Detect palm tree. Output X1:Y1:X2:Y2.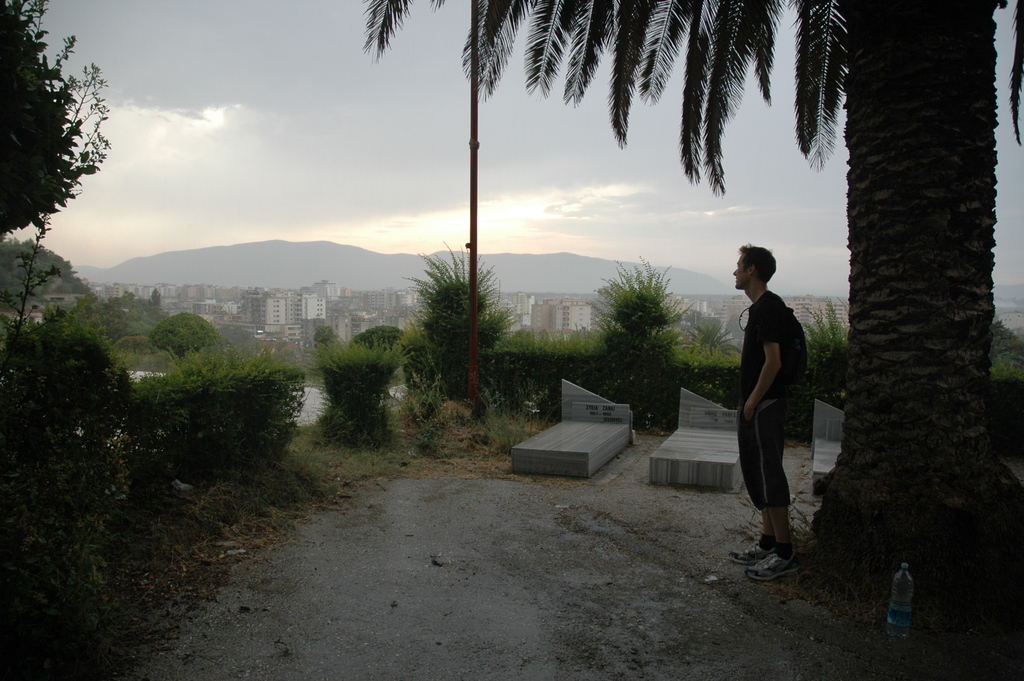
587:265:657:395.
